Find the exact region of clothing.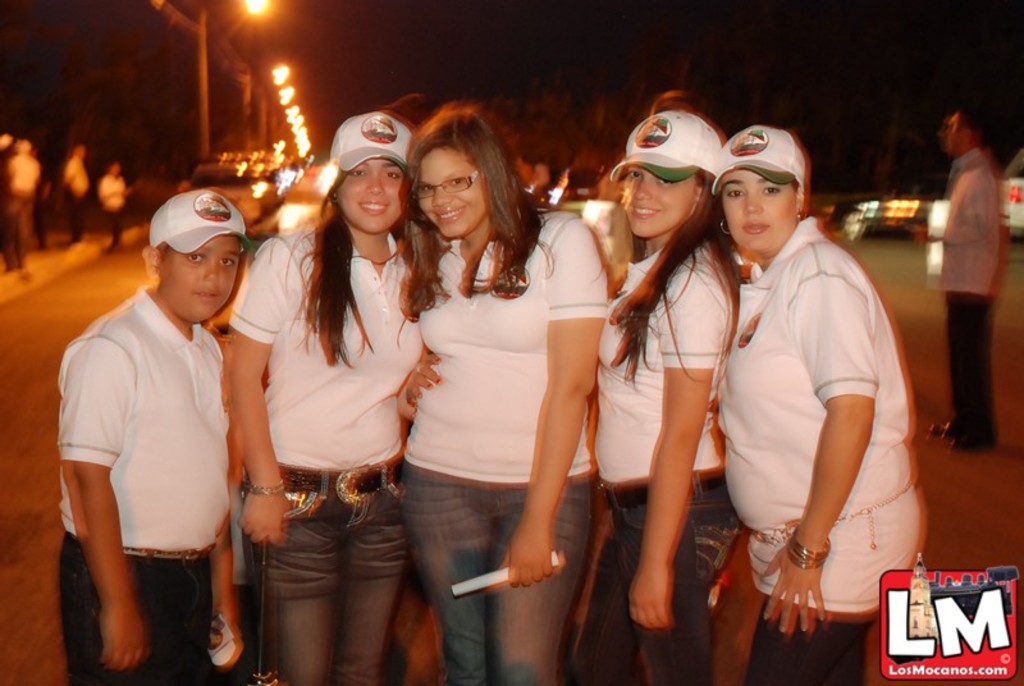
Exact region: [599,244,735,685].
